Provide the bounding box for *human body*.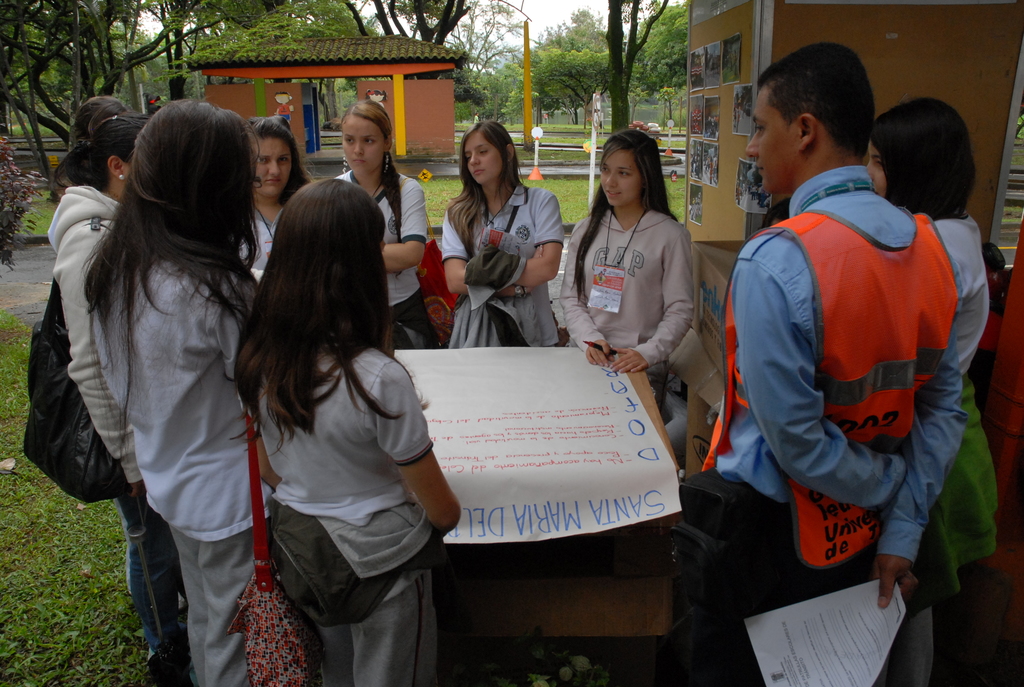
box(568, 203, 684, 360).
